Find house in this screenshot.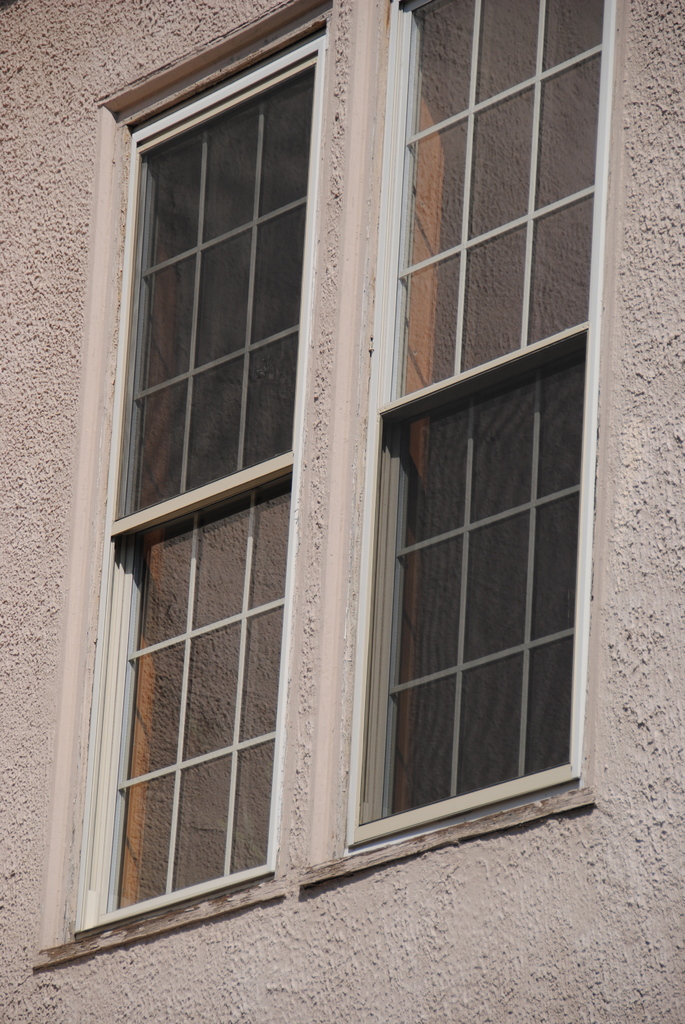
The bounding box for house is 0:0:684:1023.
